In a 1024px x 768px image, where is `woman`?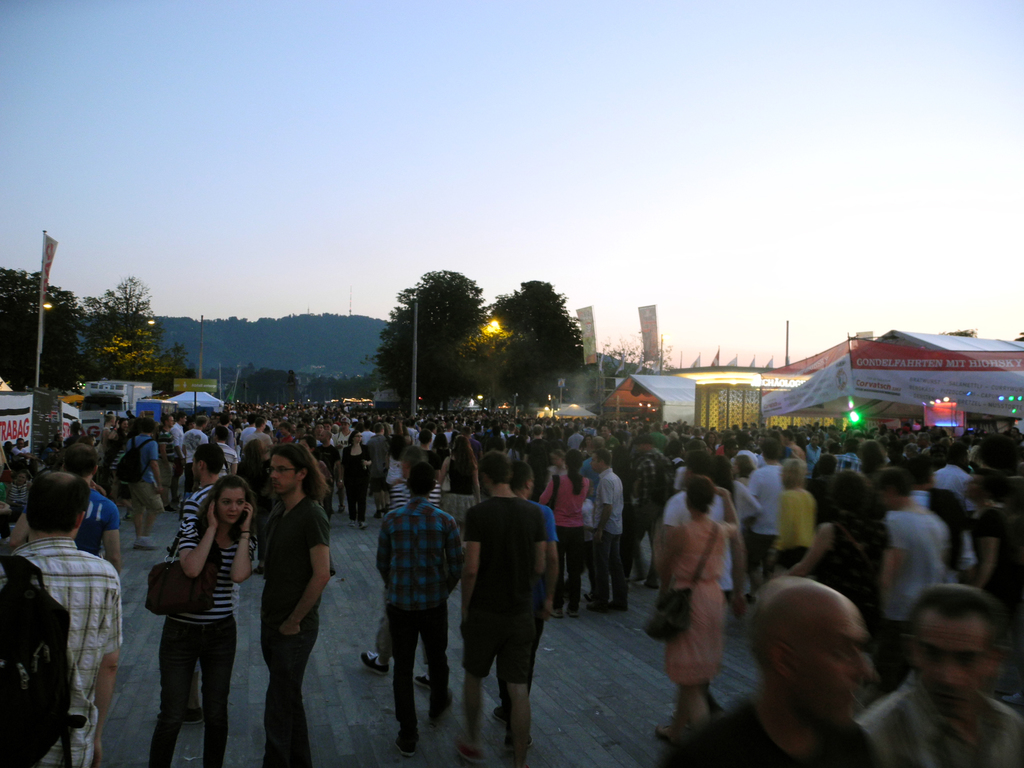
(342, 428, 369, 528).
